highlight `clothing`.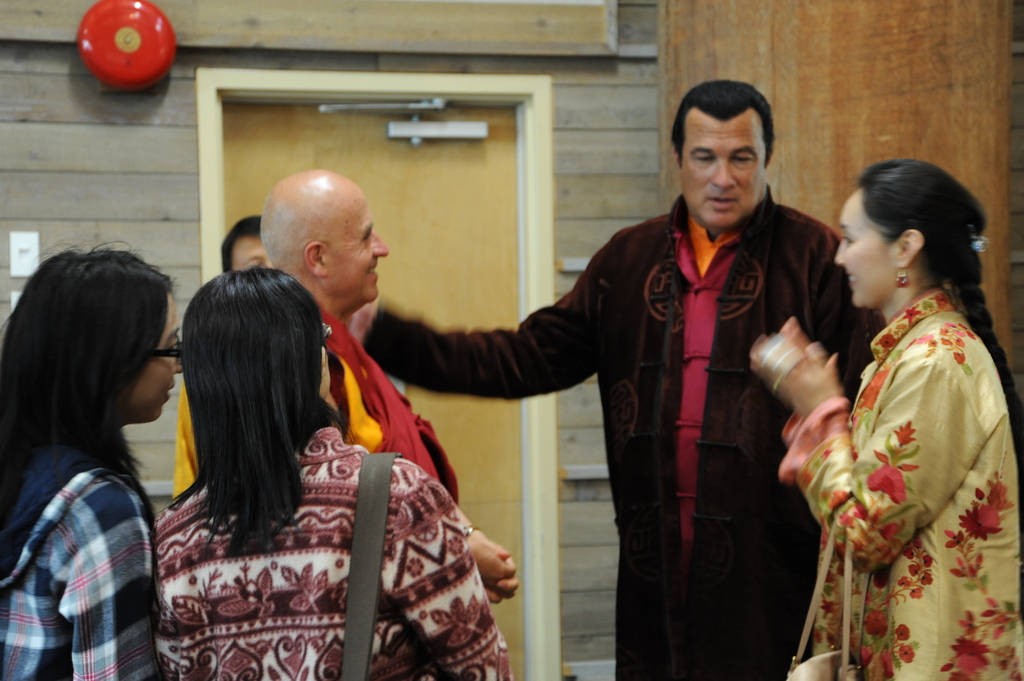
Highlighted region: 170,308,461,506.
